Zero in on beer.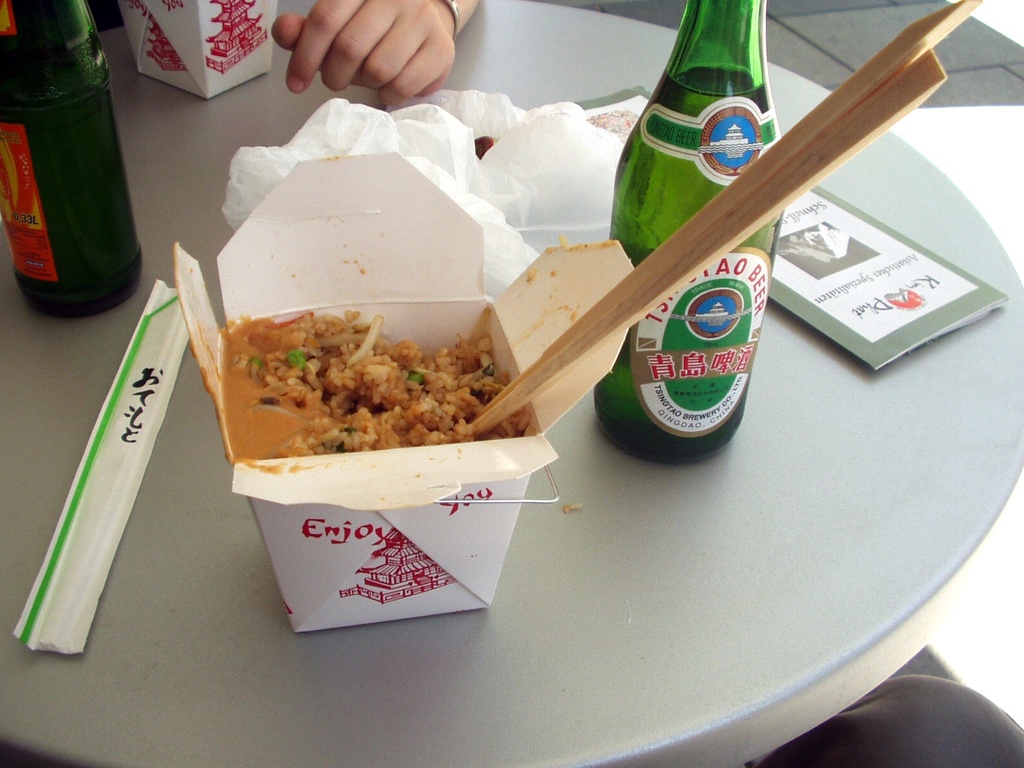
Zeroed in: pyautogui.locateOnScreen(5, 1, 128, 307).
